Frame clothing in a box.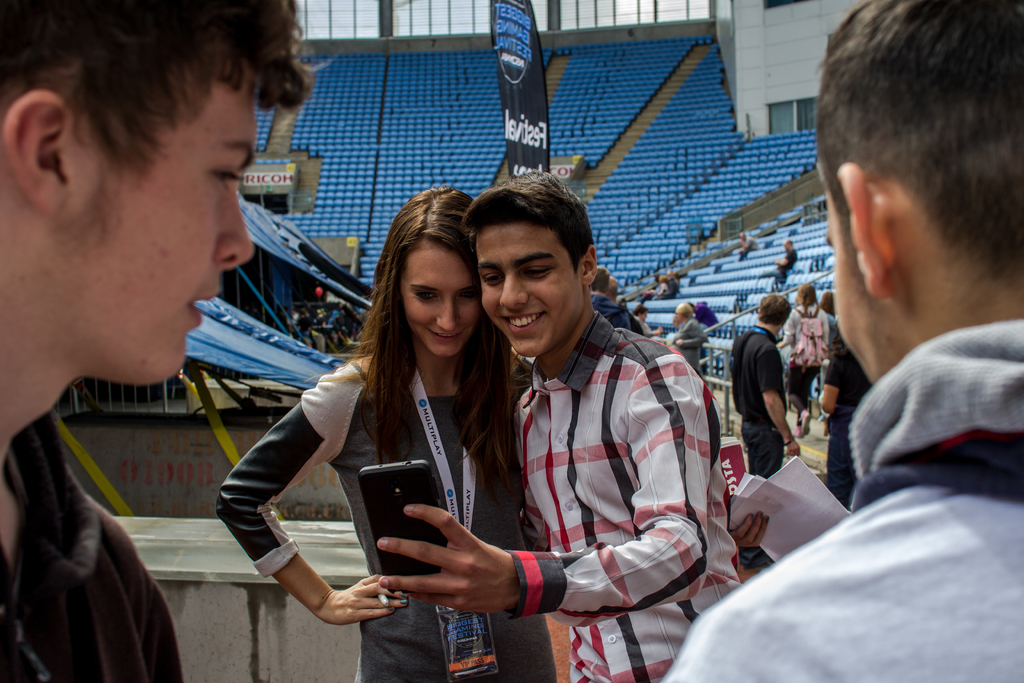
<bbox>514, 313, 744, 682</bbox>.
